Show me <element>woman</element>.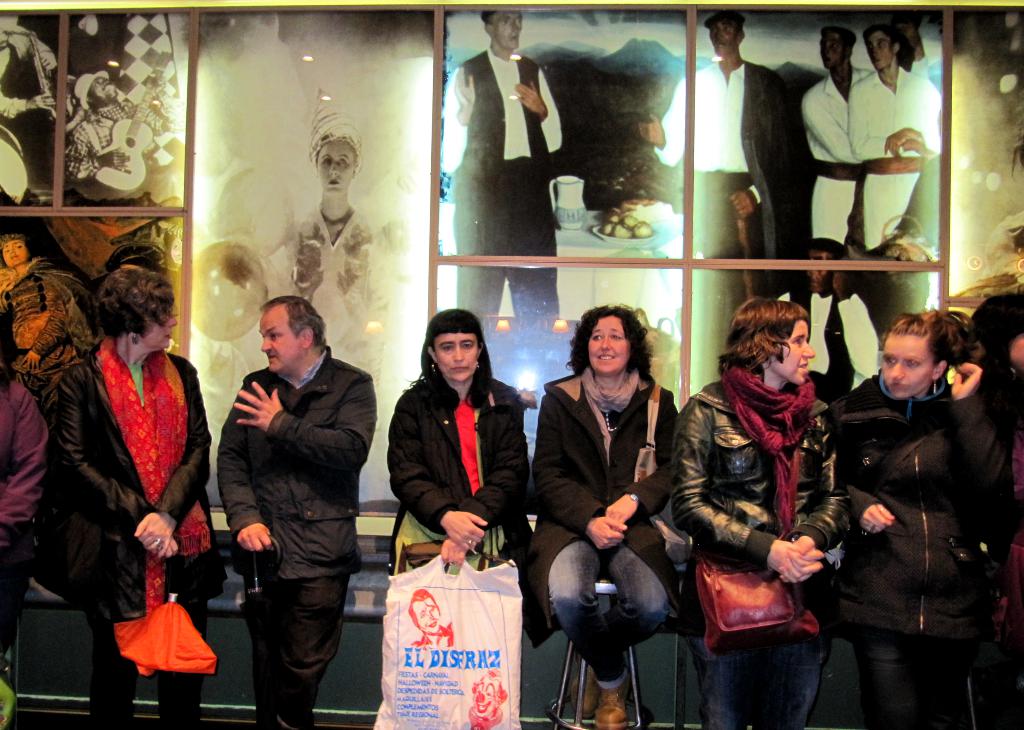
<element>woman</element> is here: x1=537, y1=286, x2=694, y2=711.
